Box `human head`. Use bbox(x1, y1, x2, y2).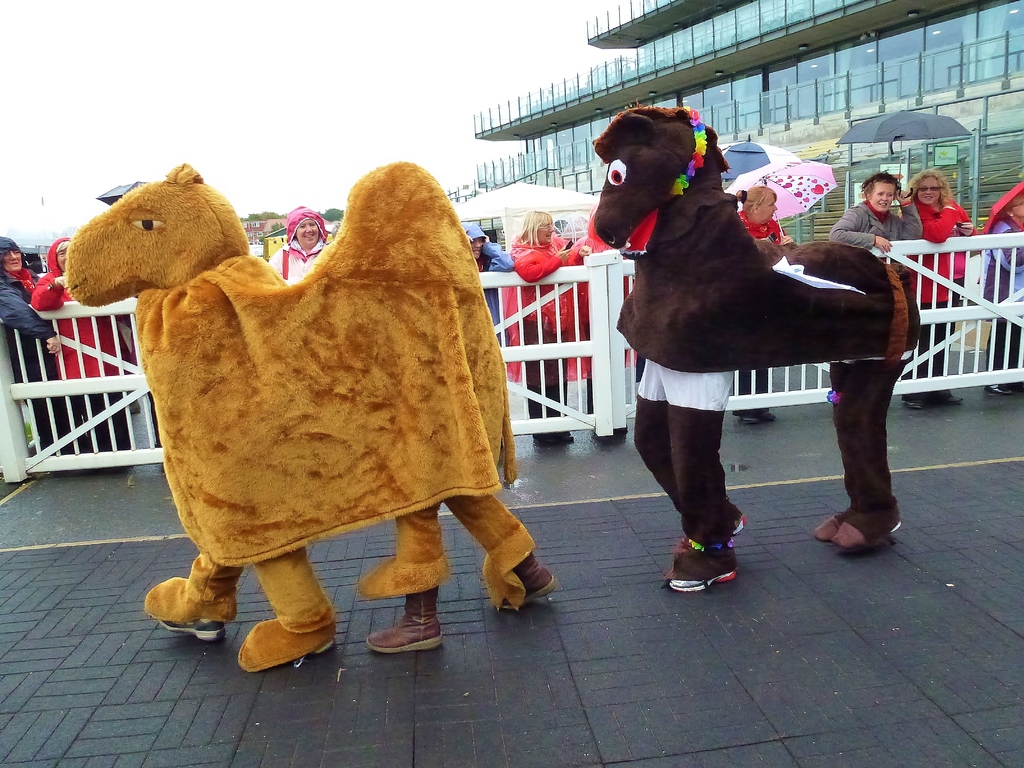
bbox(46, 236, 72, 273).
